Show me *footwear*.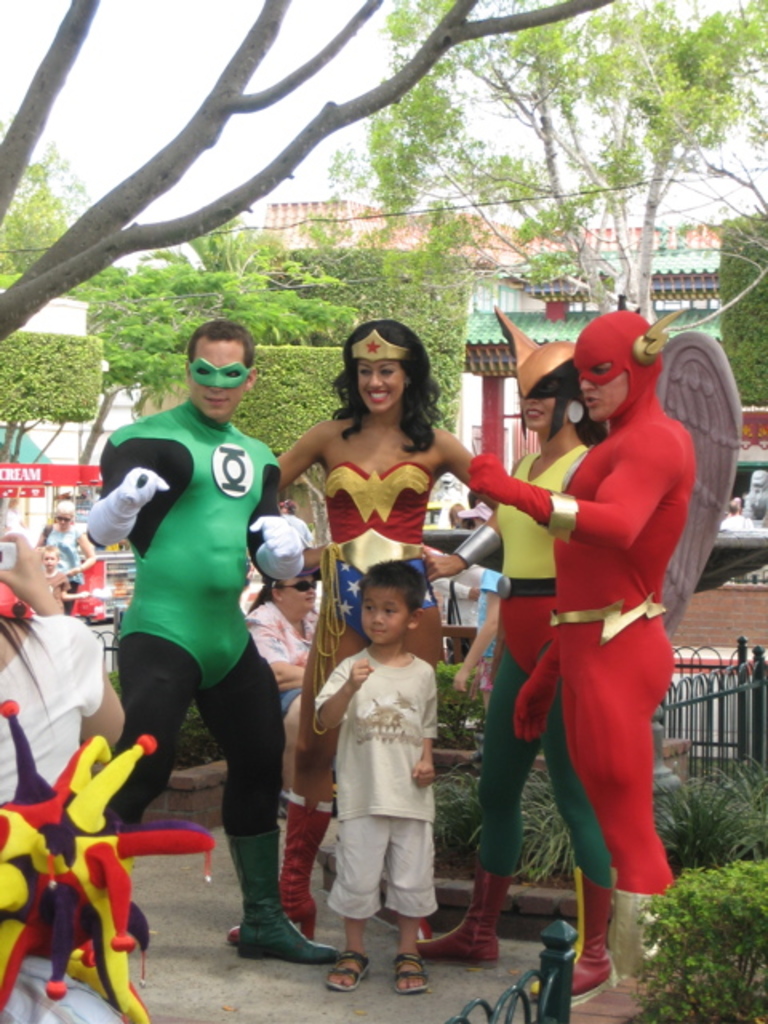
*footwear* is here: bbox=[413, 846, 510, 970].
